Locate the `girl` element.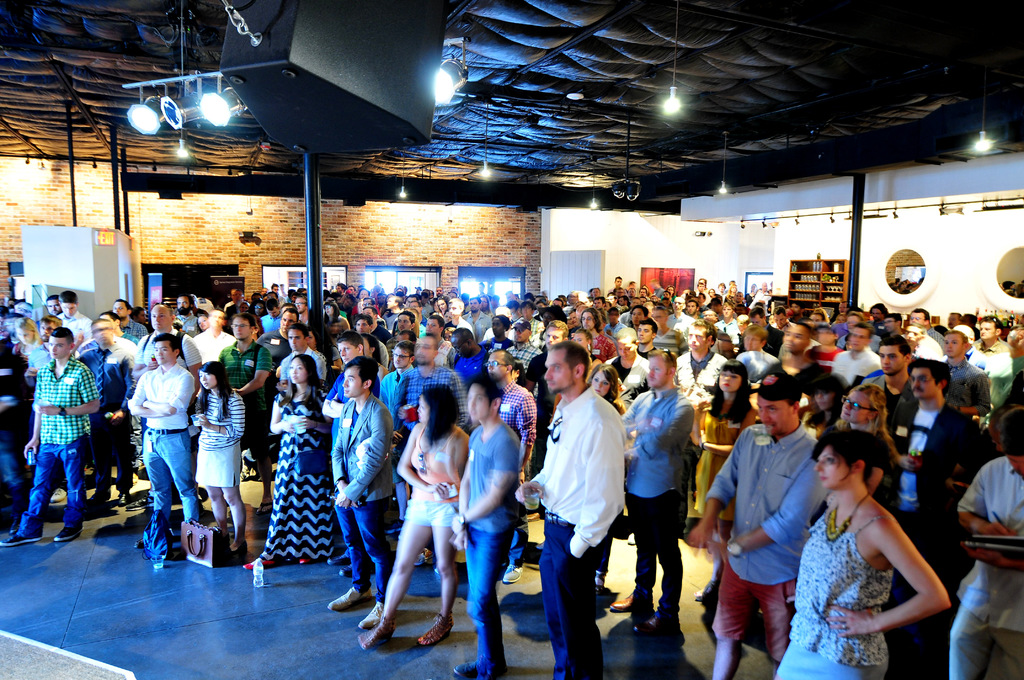
Element bbox: x1=572, y1=327, x2=592, y2=360.
